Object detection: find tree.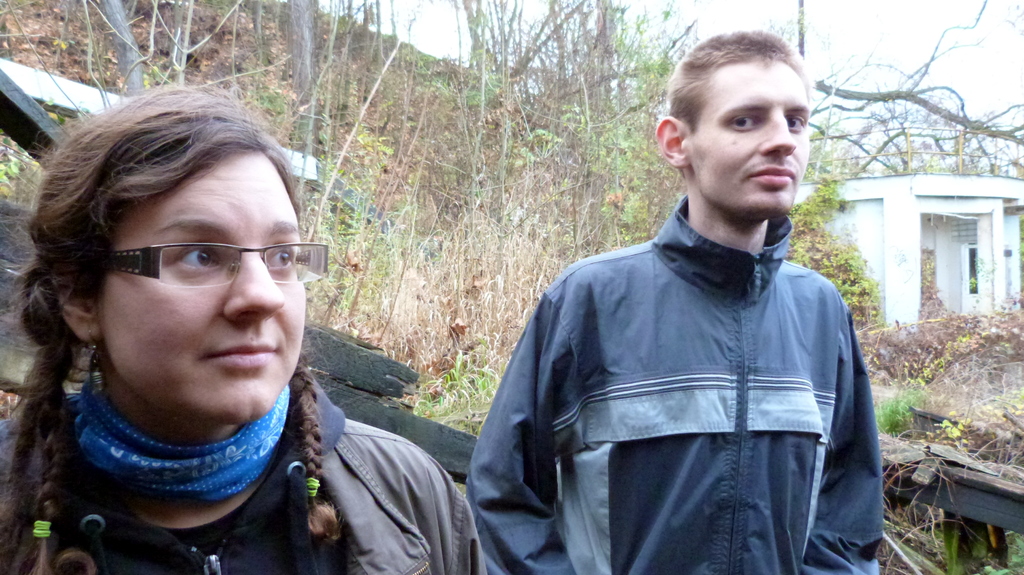
box(324, 0, 404, 137).
